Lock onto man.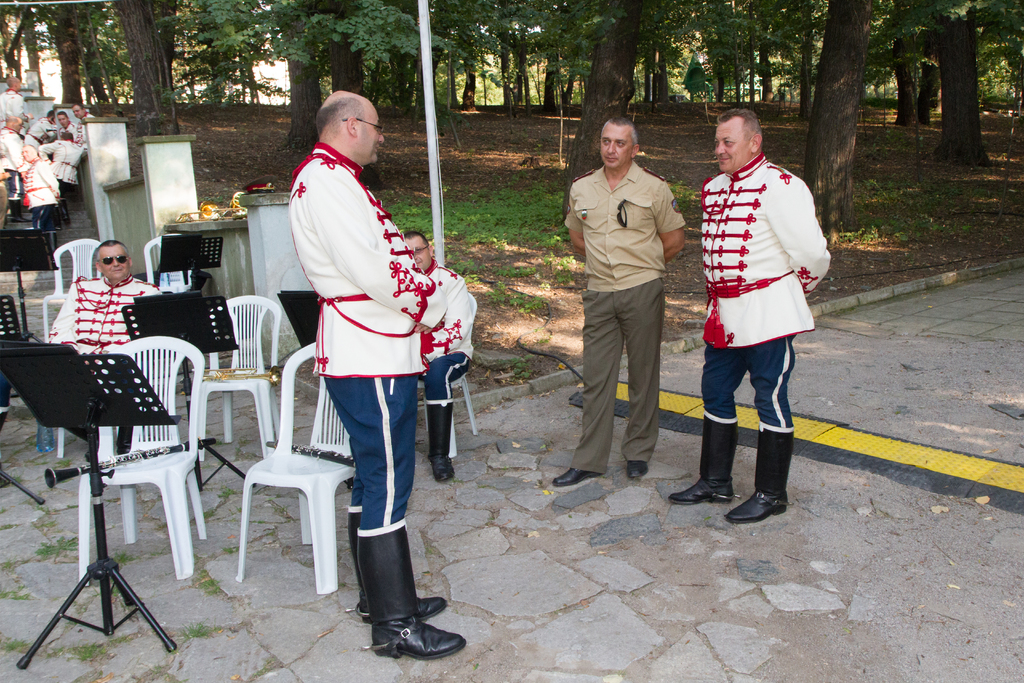
Locked: <region>553, 117, 684, 487</region>.
